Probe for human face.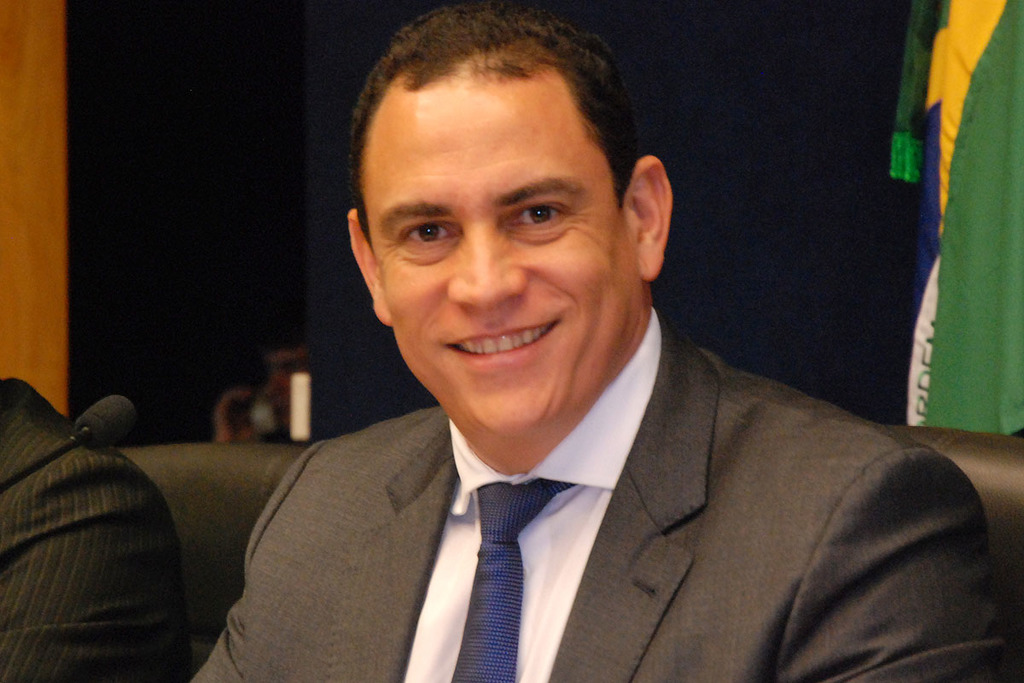
Probe result: select_region(367, 84, 634, 435).
